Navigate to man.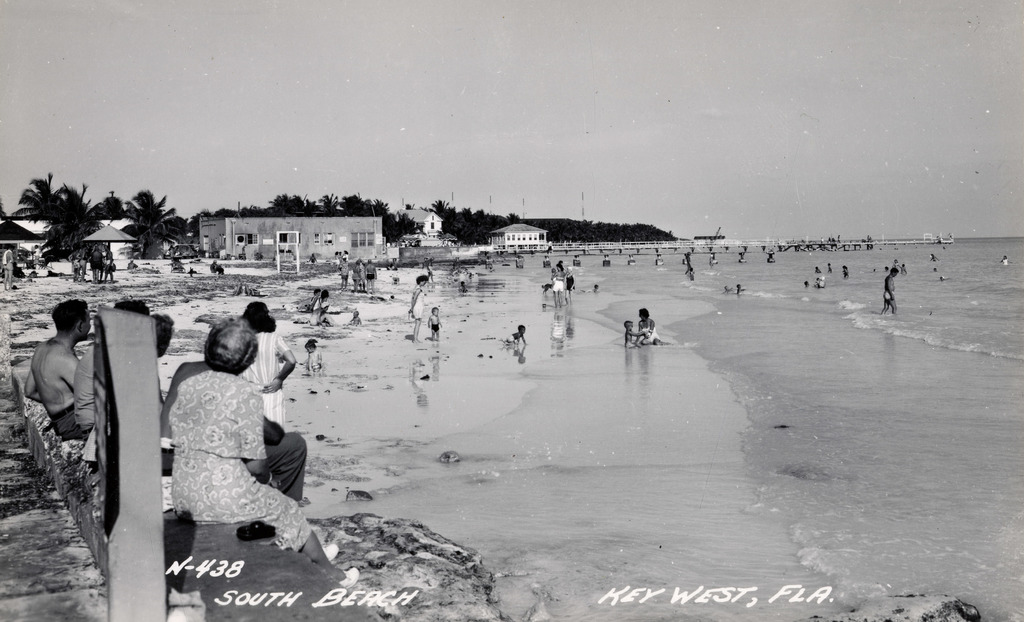
Navigation target: BBox(126, 256, 138, 270).
